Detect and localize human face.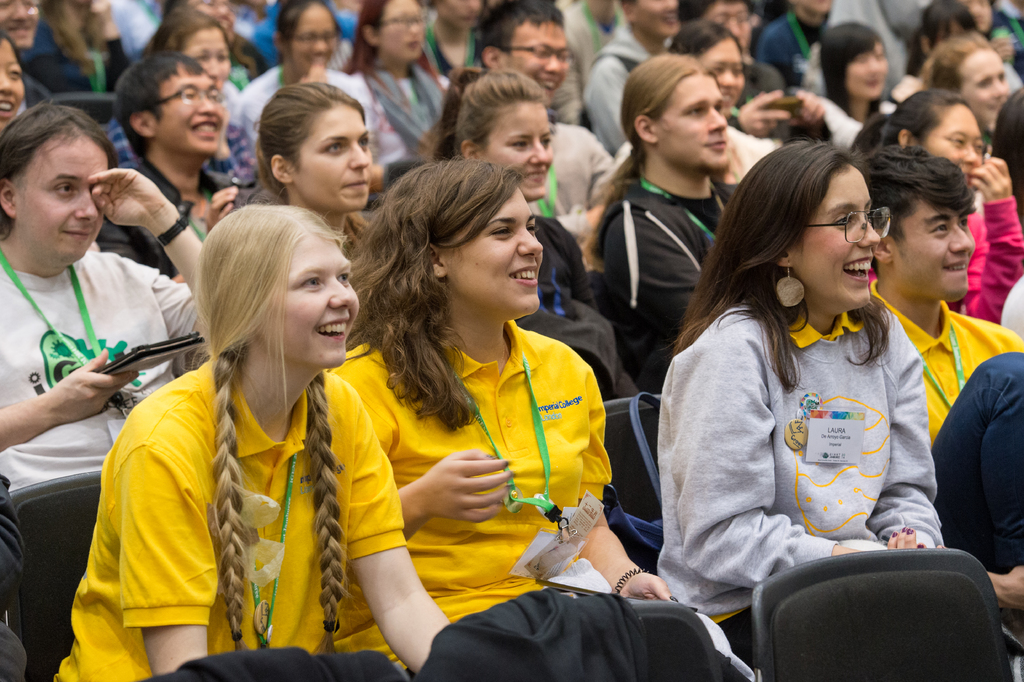
Localized at [x1=257, y1=230, x2=359, y2=368].
